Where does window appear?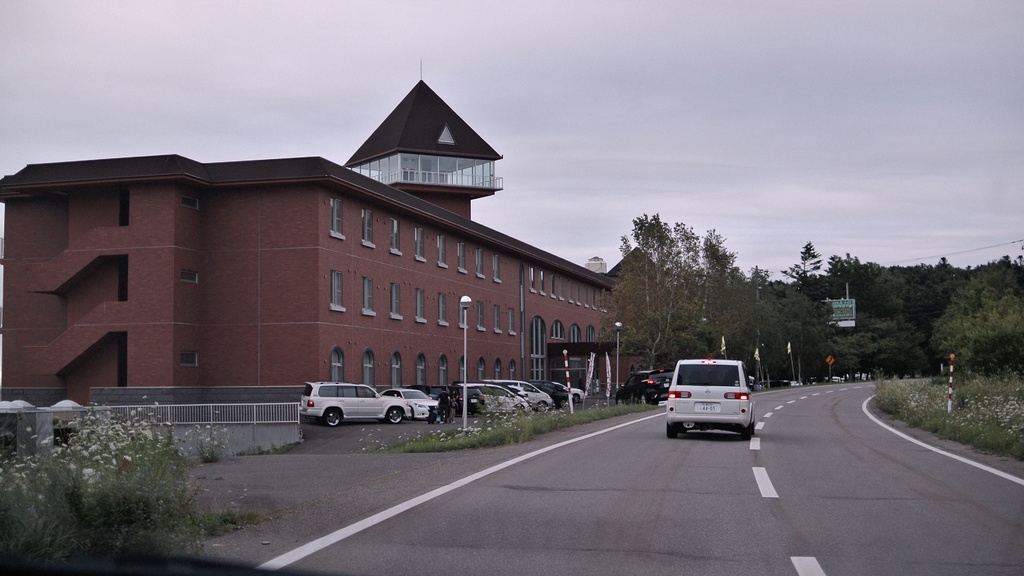
Appears at detection(436, 235, 449, 267).
